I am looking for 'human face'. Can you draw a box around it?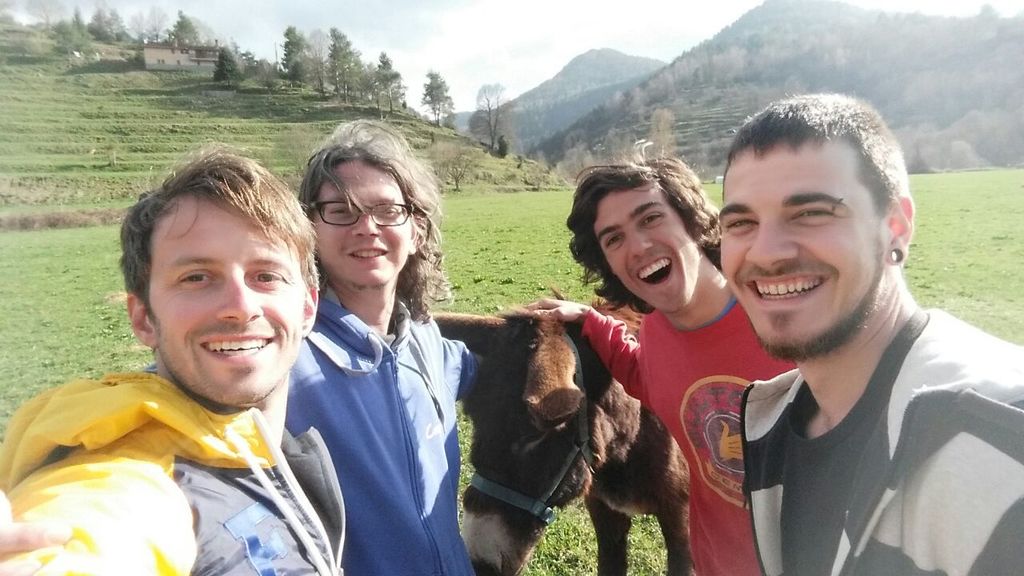
Sure, the bounding box is 307/156/413/290.
